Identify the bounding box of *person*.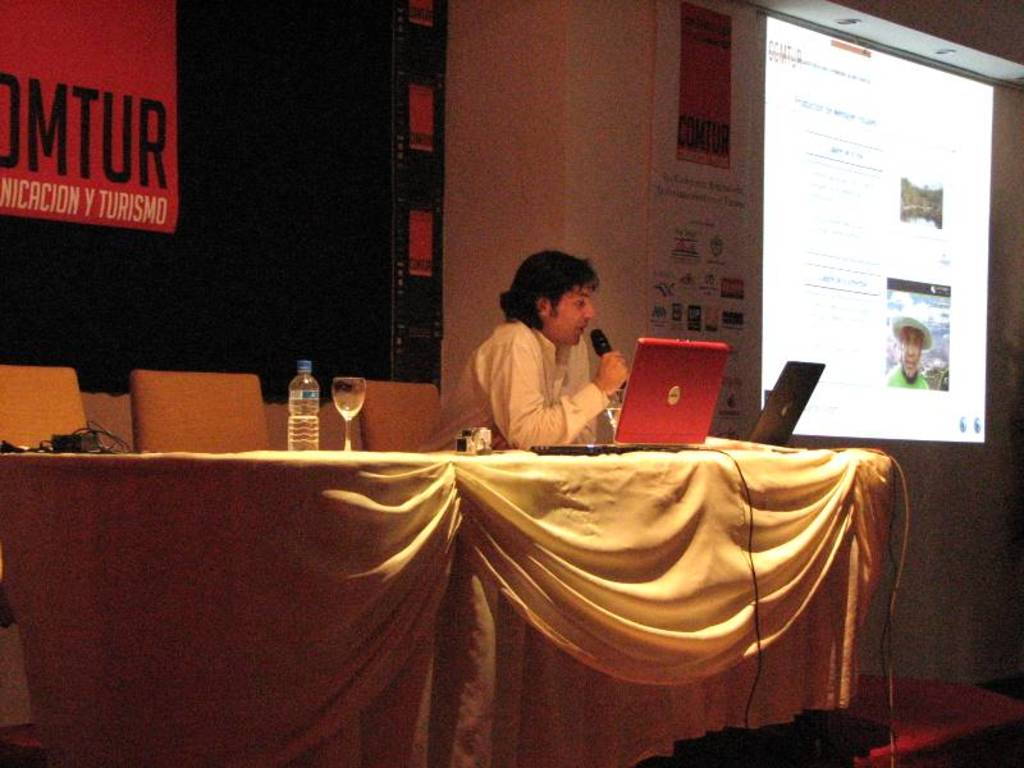
[883, 315, 929, 389].
